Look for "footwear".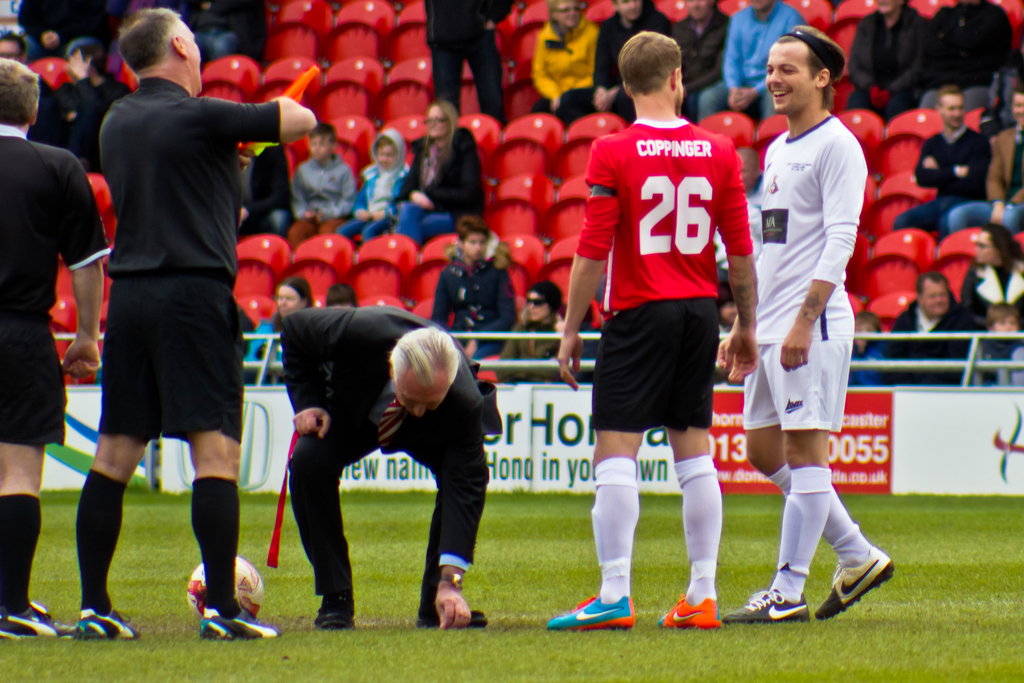
Found: [left=416, top=593, right=491, bottom=625].
